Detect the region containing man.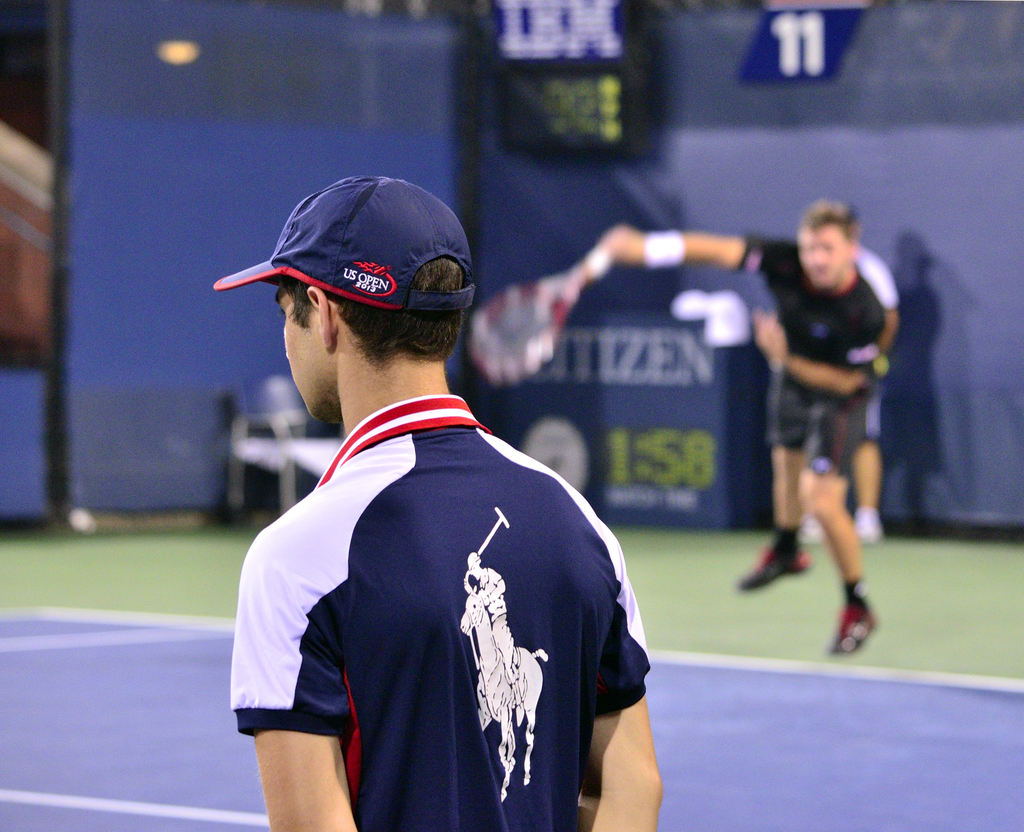
select_region(191, 172, 657, 822).
